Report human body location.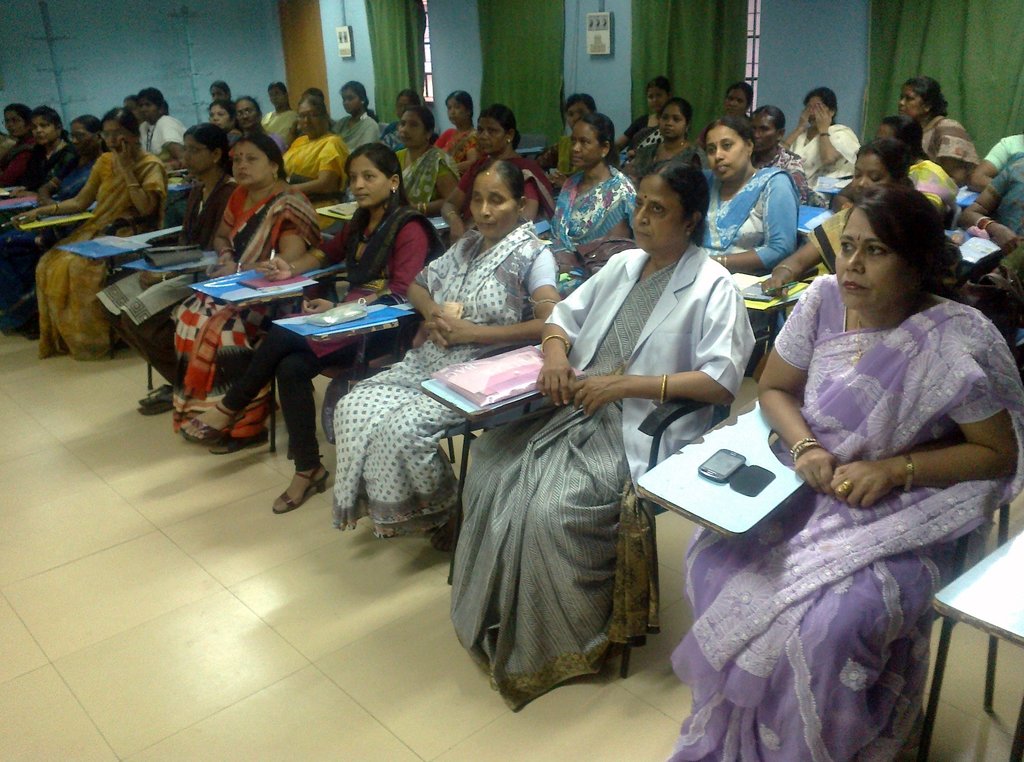
Report: bbox=(450, 163, 751, 711).
